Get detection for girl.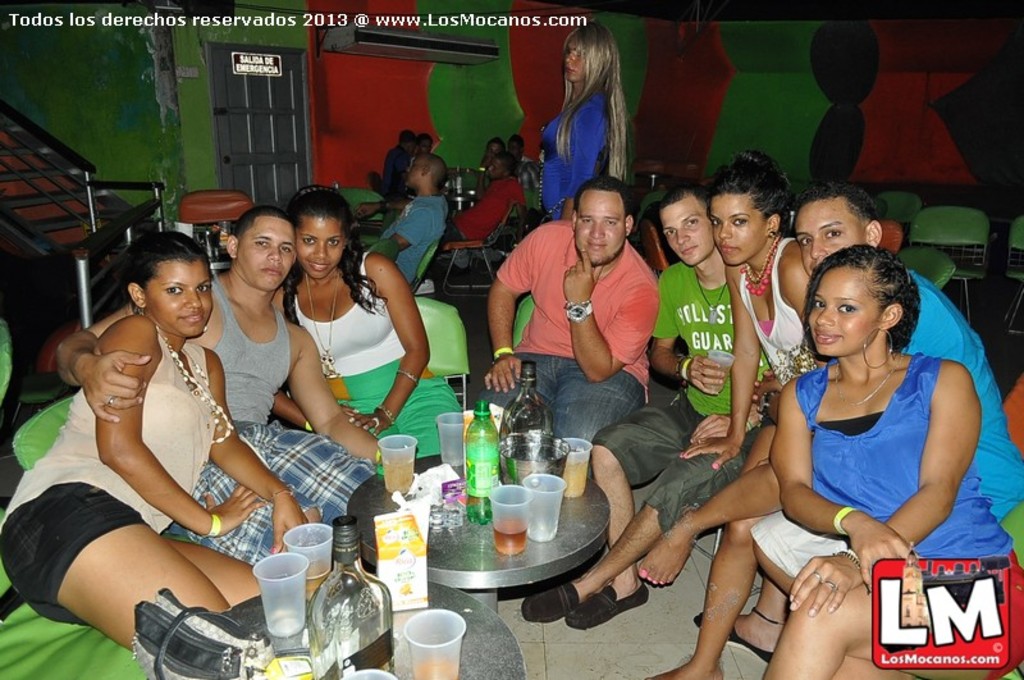
Detection: detection(0, 227, 306, 656).
